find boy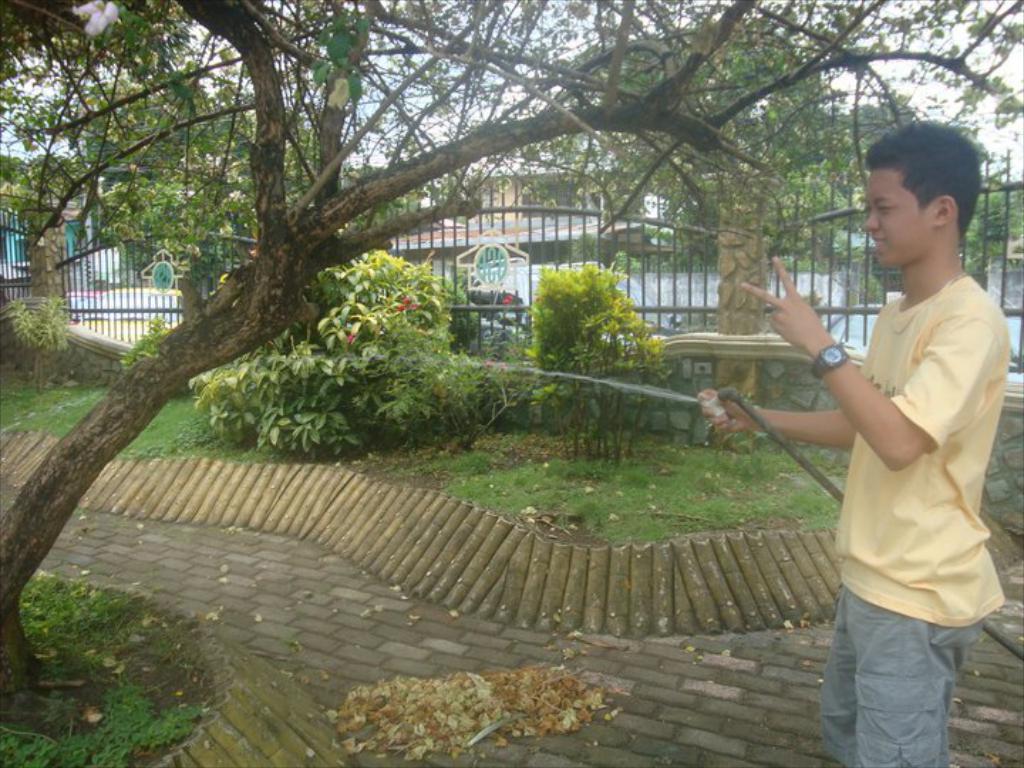
l=686, t=102, r=1021, b=765
